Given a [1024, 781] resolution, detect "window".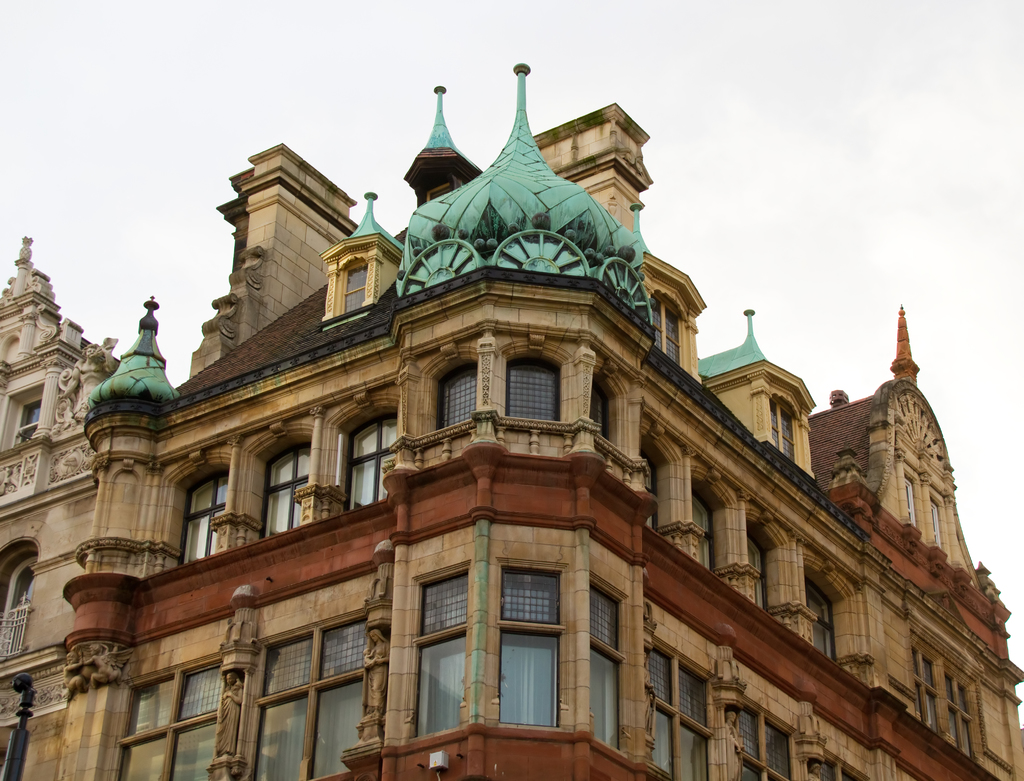
box=[108, 656, 225, 780].
